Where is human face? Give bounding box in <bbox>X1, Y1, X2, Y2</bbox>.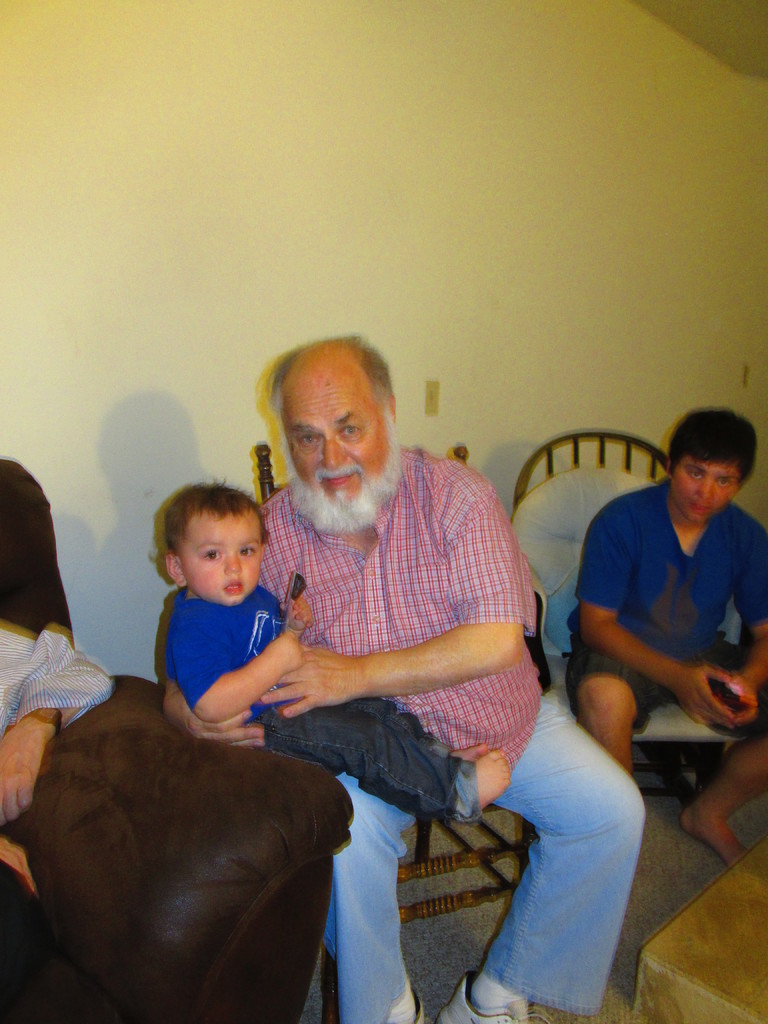
<bbox>280, 373, 394, 509</bbox>.
